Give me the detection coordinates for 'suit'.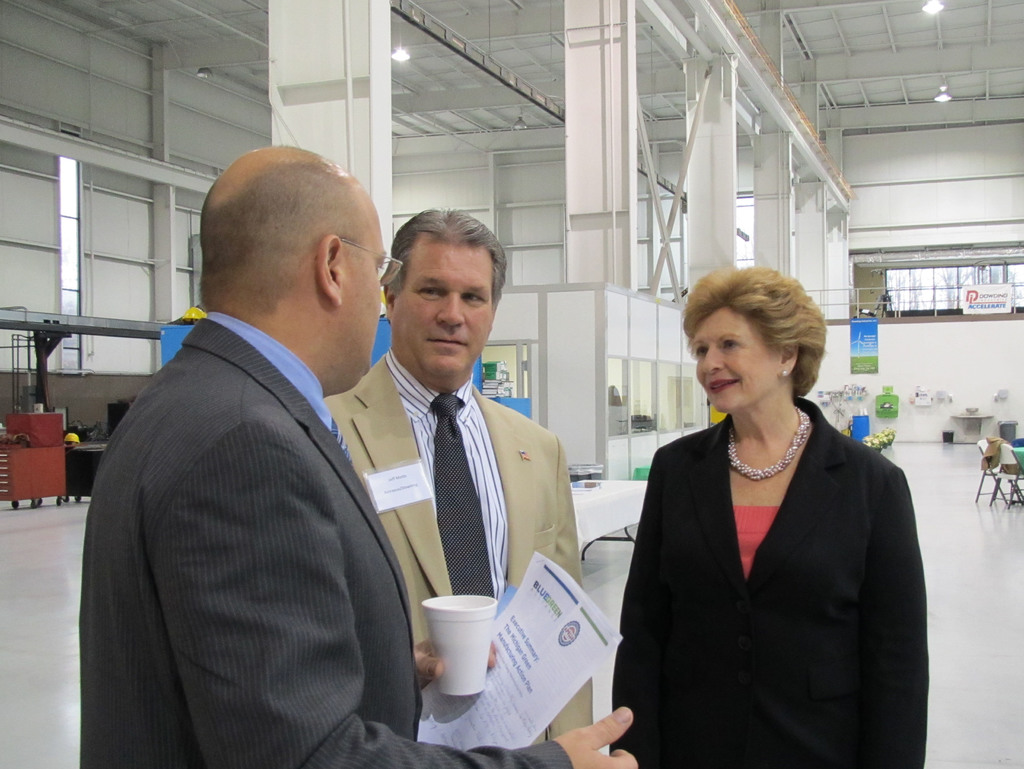
(323, 349, 588, 745).
